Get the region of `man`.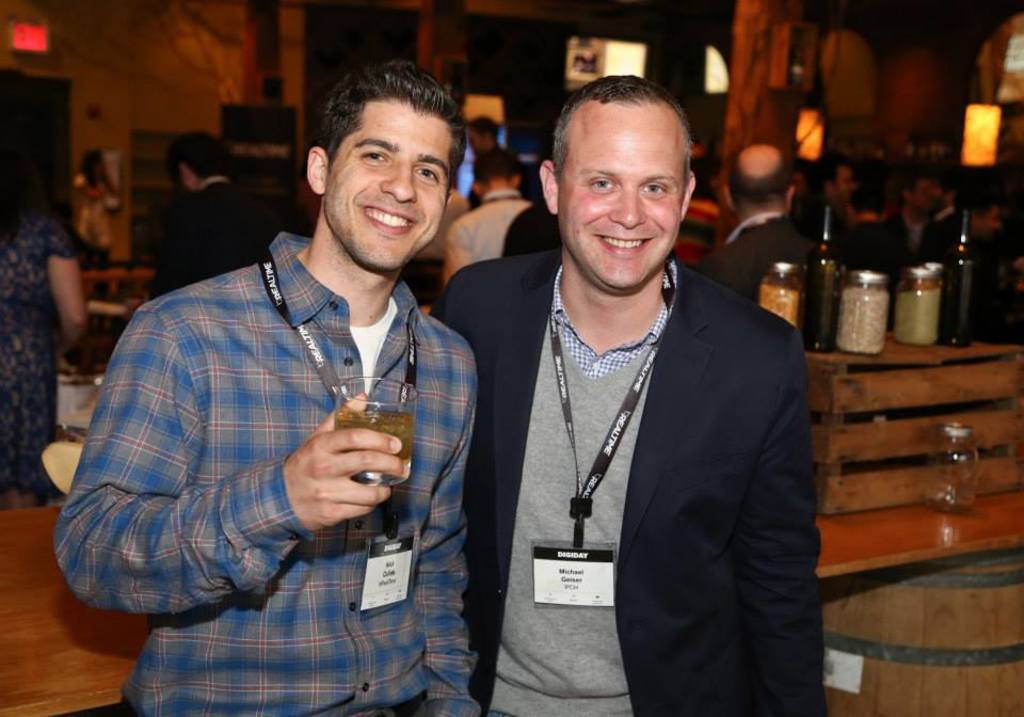
left=463, top=123, right=547, bottom=207.
